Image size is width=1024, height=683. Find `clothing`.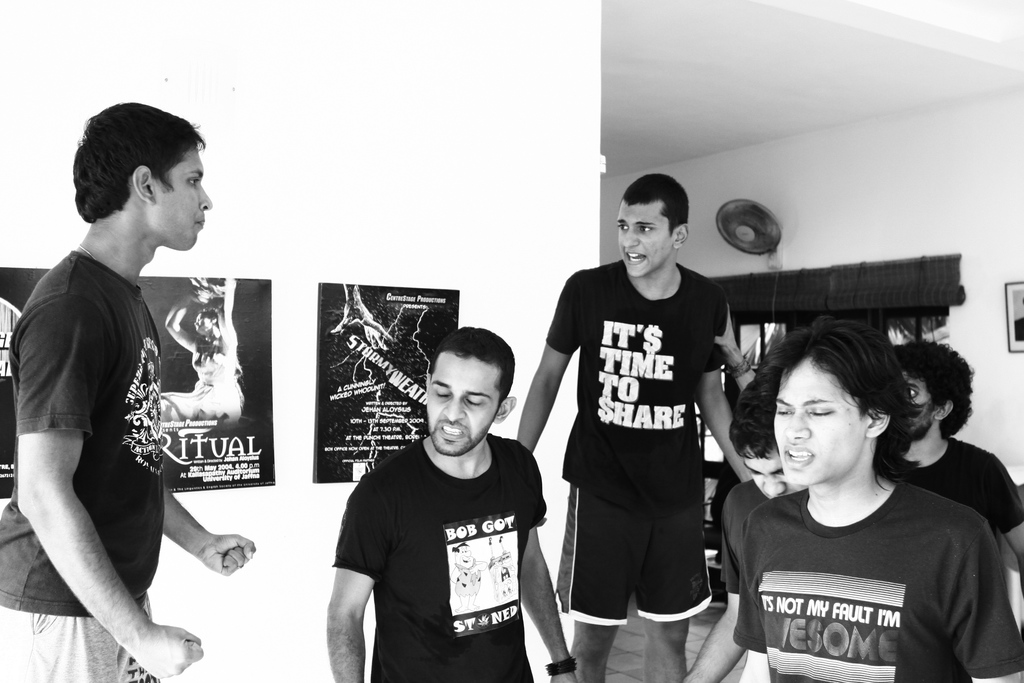
Rect(525, 244, 733, 637).
